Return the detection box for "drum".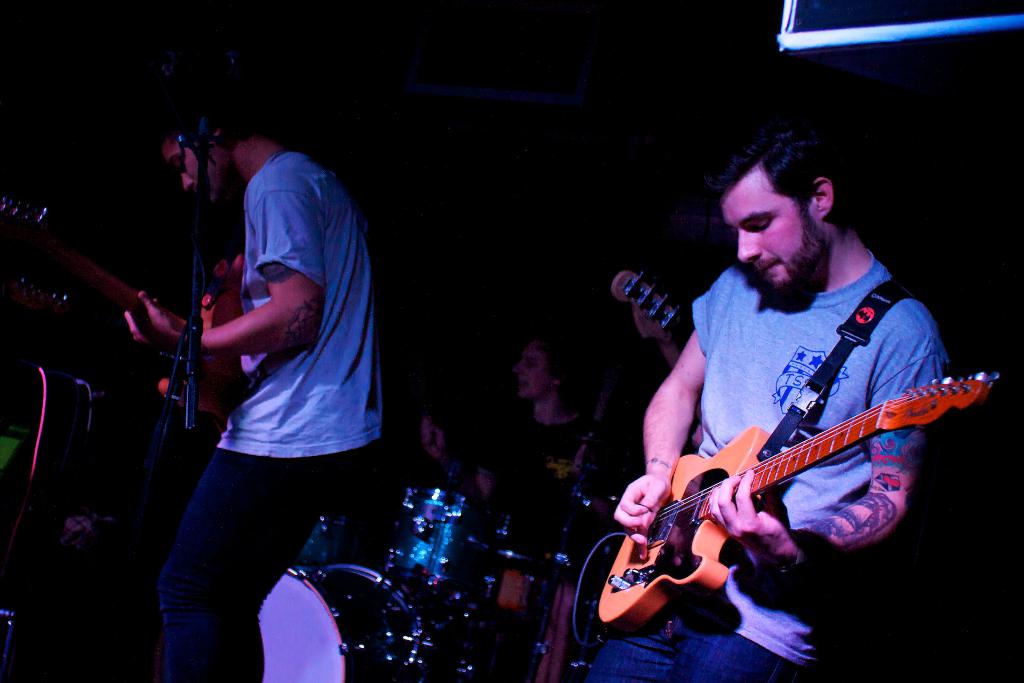
l=384, t=489, r=514, b=612.
